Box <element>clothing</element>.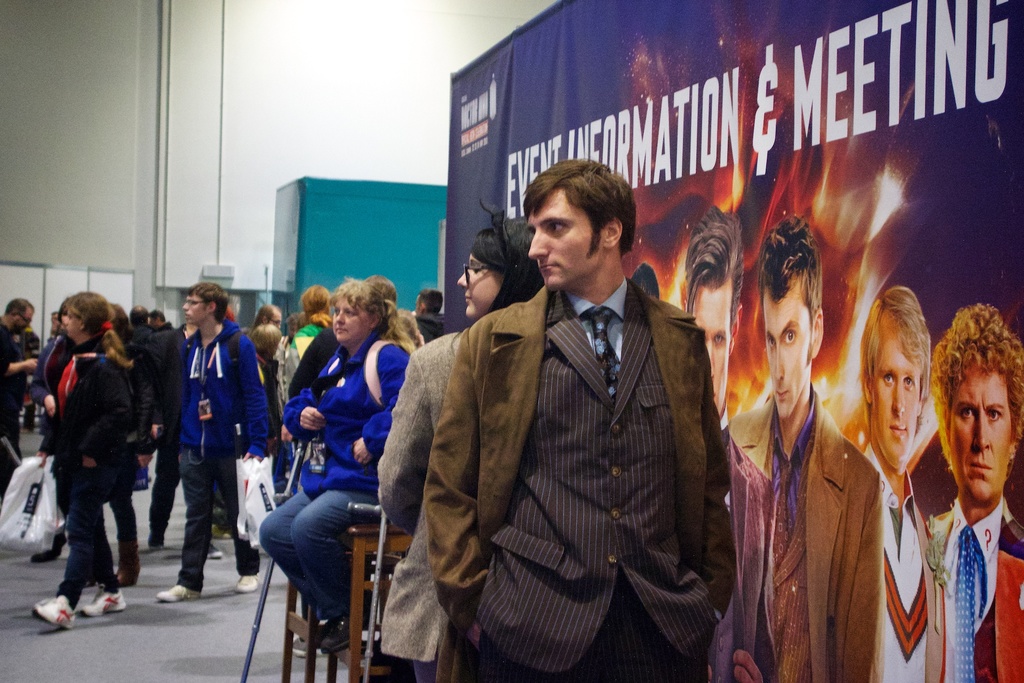
[left=132, top=318, right=179, bottom=395].
